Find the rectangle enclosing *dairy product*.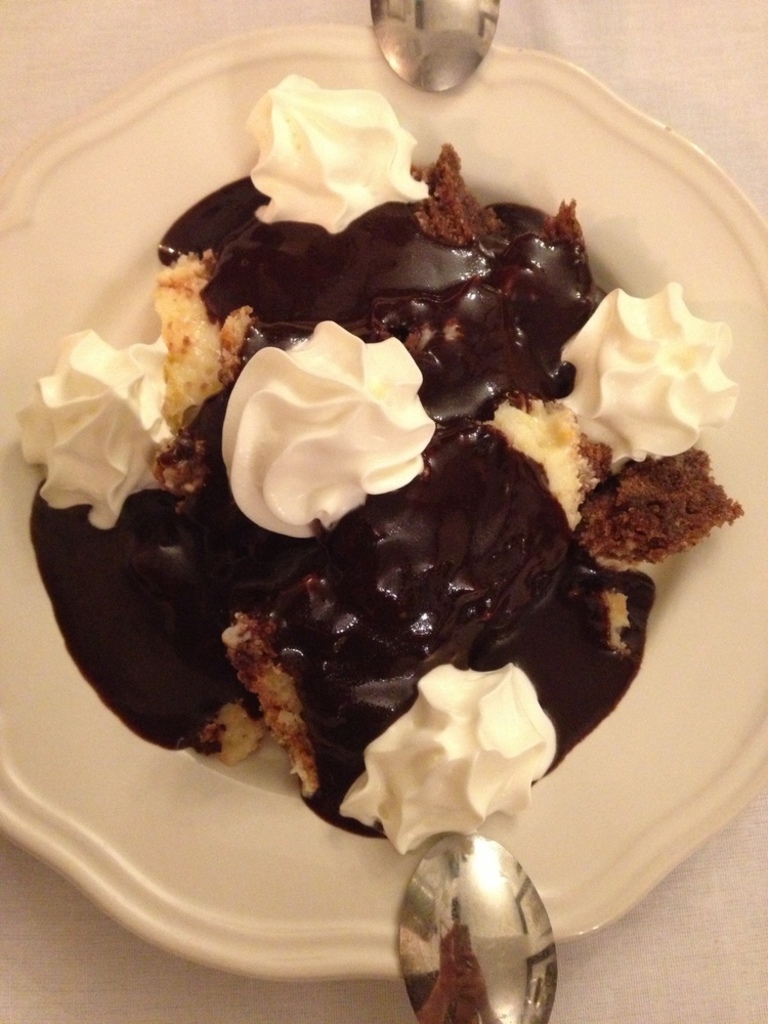
376 663 560 882.
